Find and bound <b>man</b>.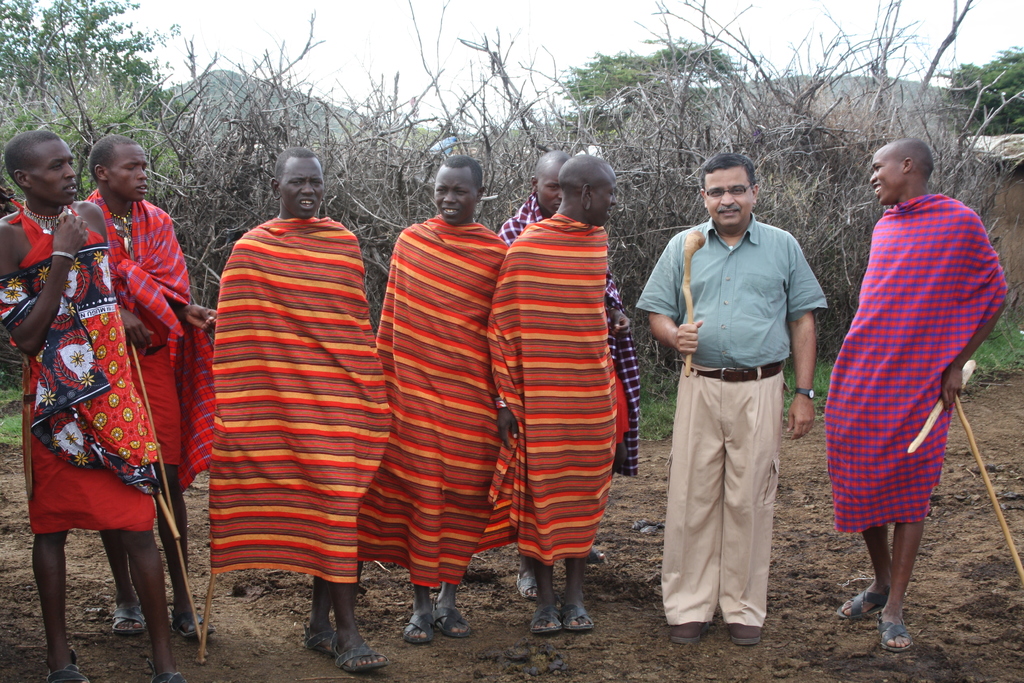
Bound: pyautogui.locateOnScreen(81, 136, 215, 635).
